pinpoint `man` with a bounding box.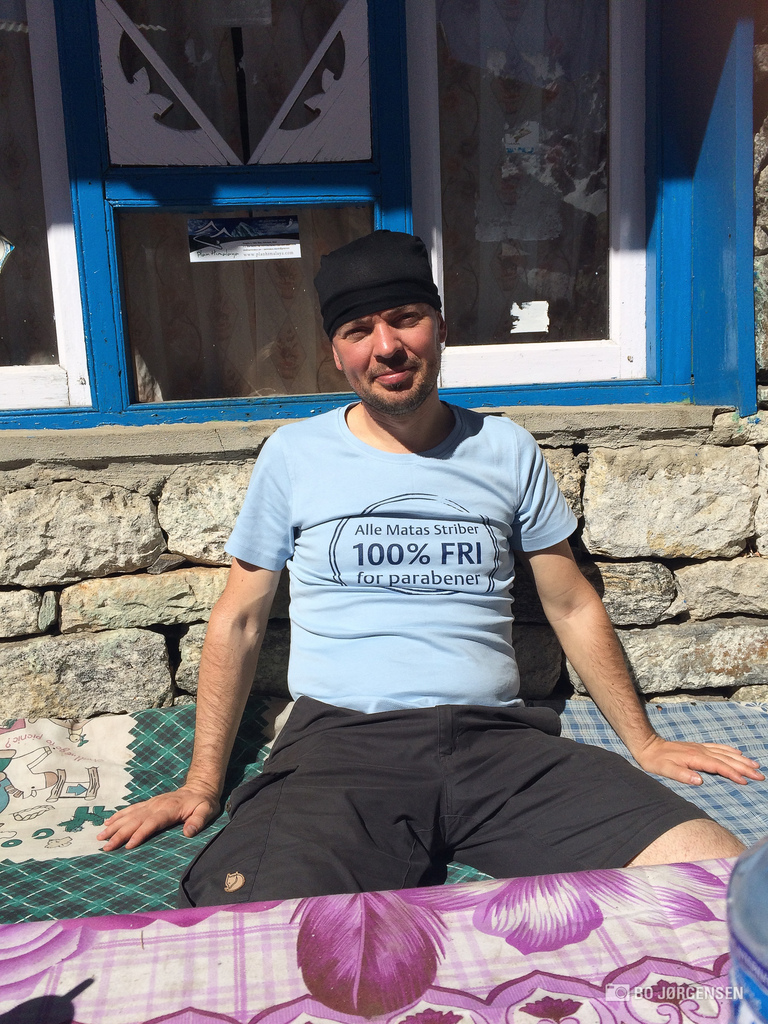
[224,223,576,824].
